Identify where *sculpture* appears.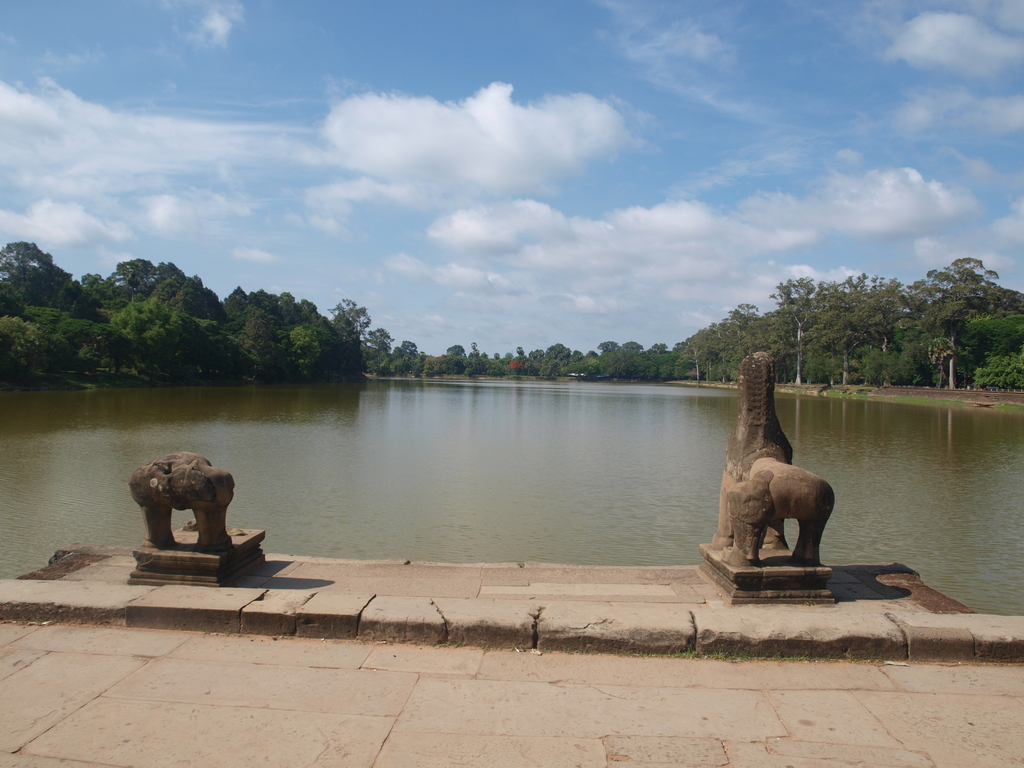
Appears at crop(131, 450, 224, 545).
